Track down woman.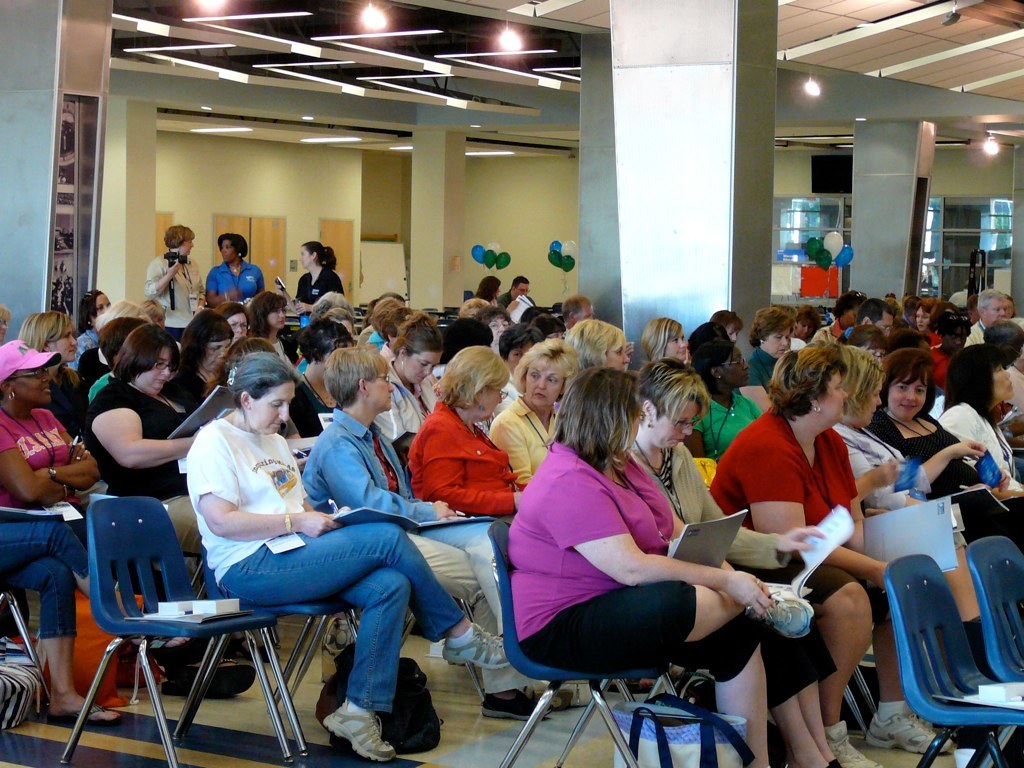
Tracked to region(405, 343, 536, 524).
